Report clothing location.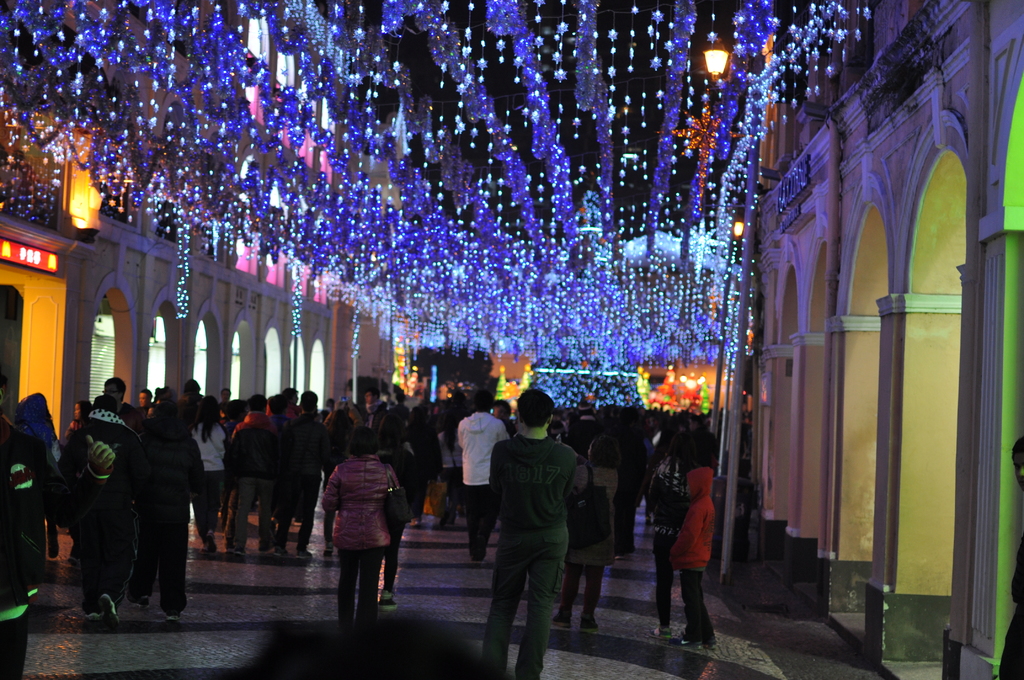
Report: <bbox>2, 415, 44, 675</bbox>.
